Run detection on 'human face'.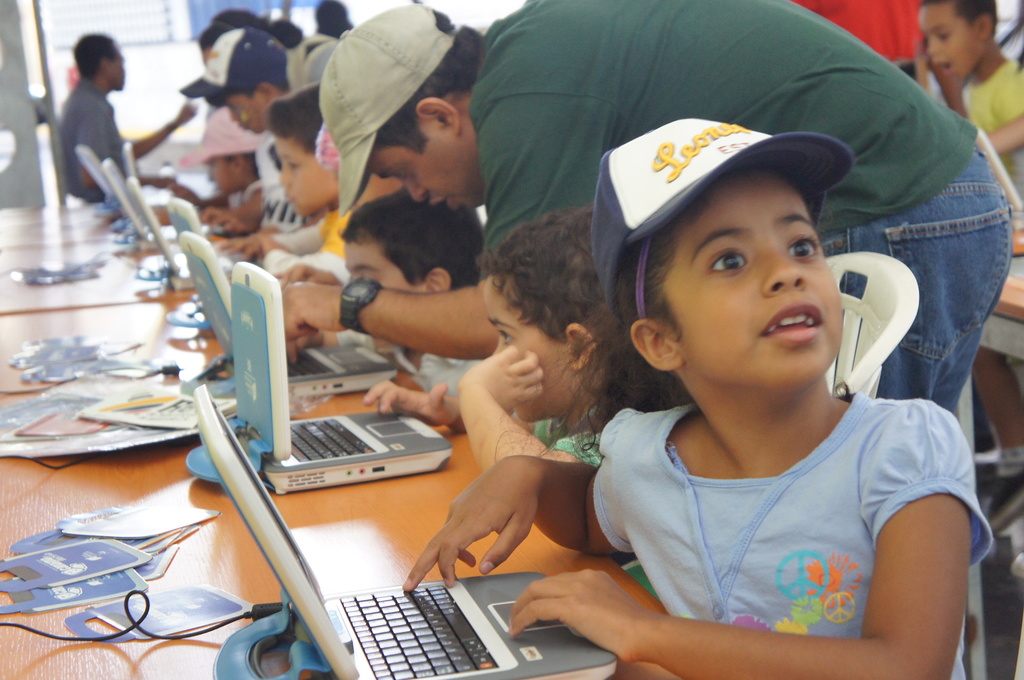
Result: bbox=[345, 238, 414, 344].
